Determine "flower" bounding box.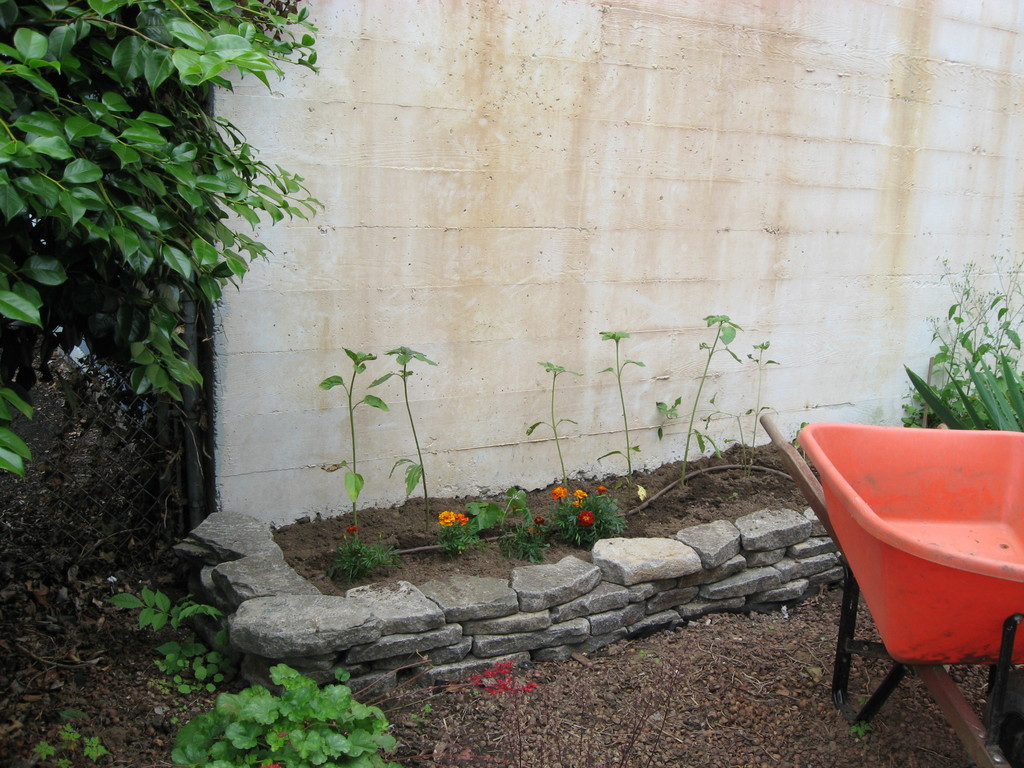
Determined: (573, 508, 593, 528).
